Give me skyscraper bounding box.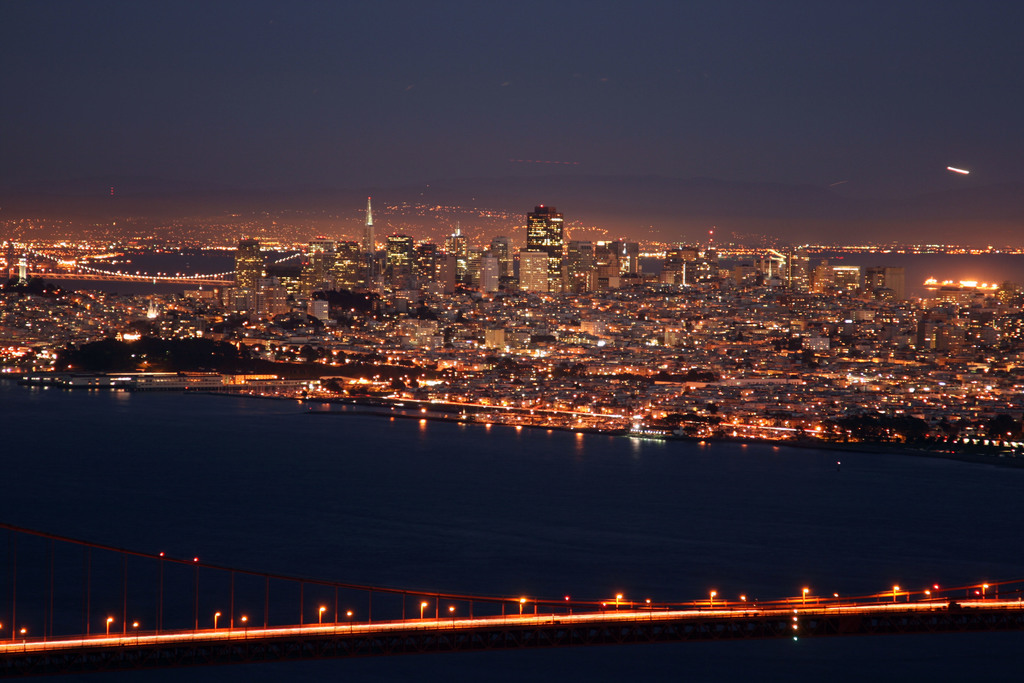
386/231/412/288.
